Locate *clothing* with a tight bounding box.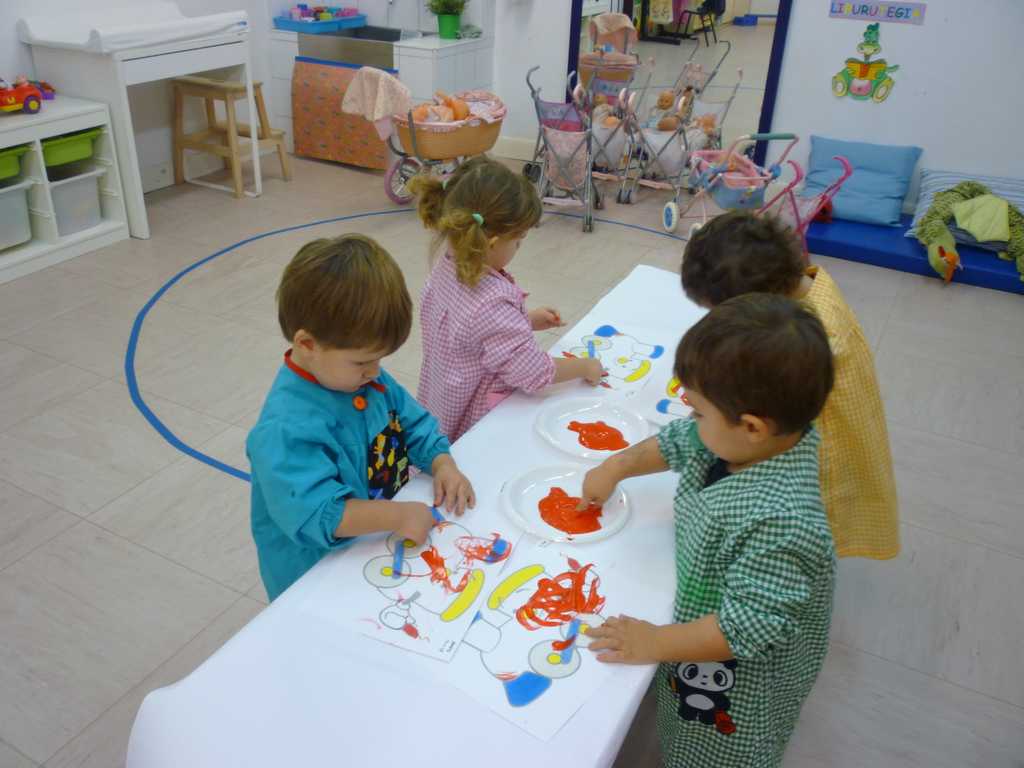
left=798, top=286, right=913, bottom=560.
